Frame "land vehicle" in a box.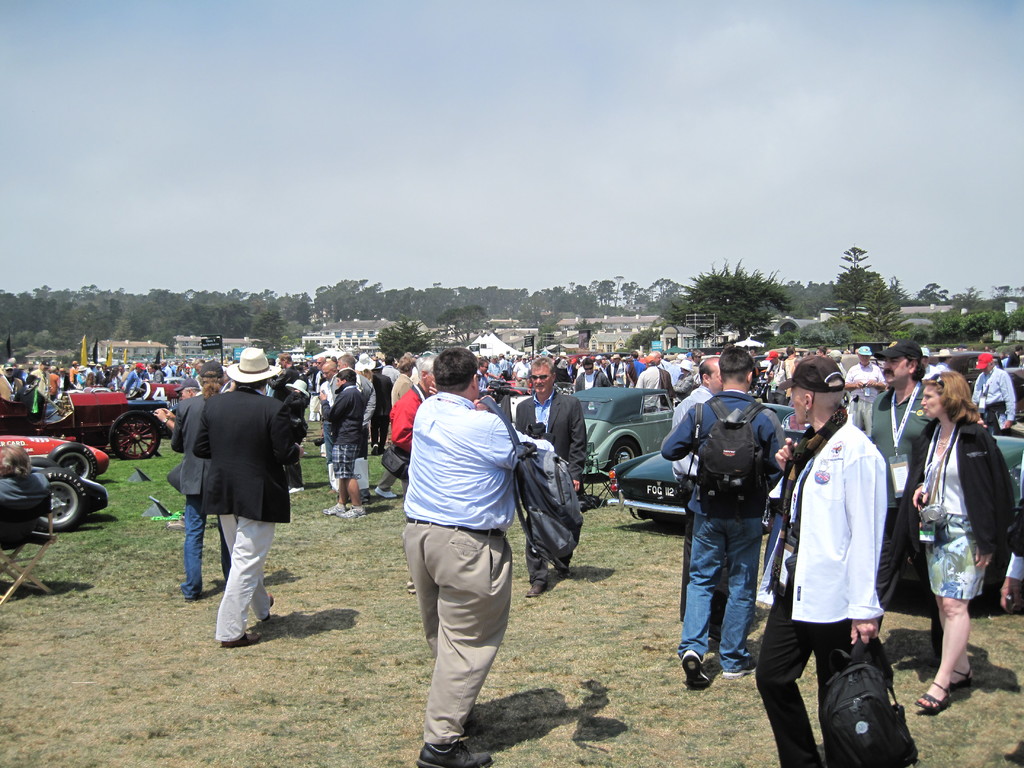
crop(0, 388, 160, 463).
